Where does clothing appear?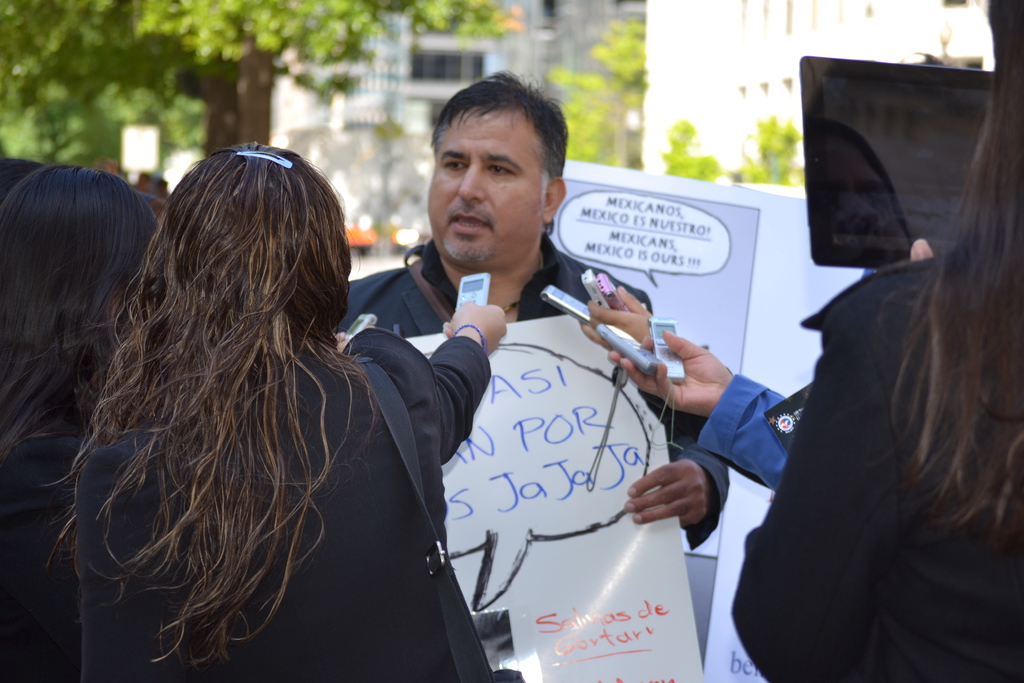
Appears at select_region(0, 154, 42, 208).
